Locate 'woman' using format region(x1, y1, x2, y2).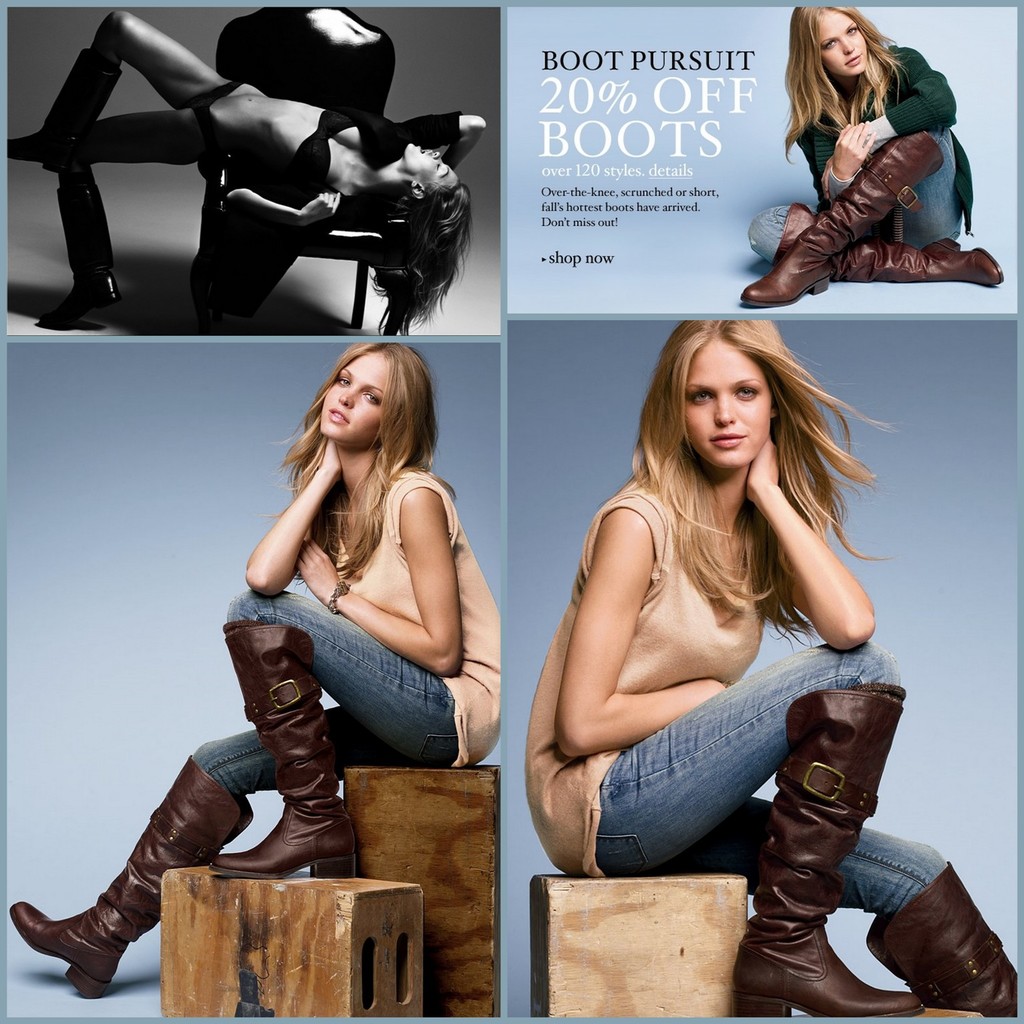
region(6, 344, 501, 993).
